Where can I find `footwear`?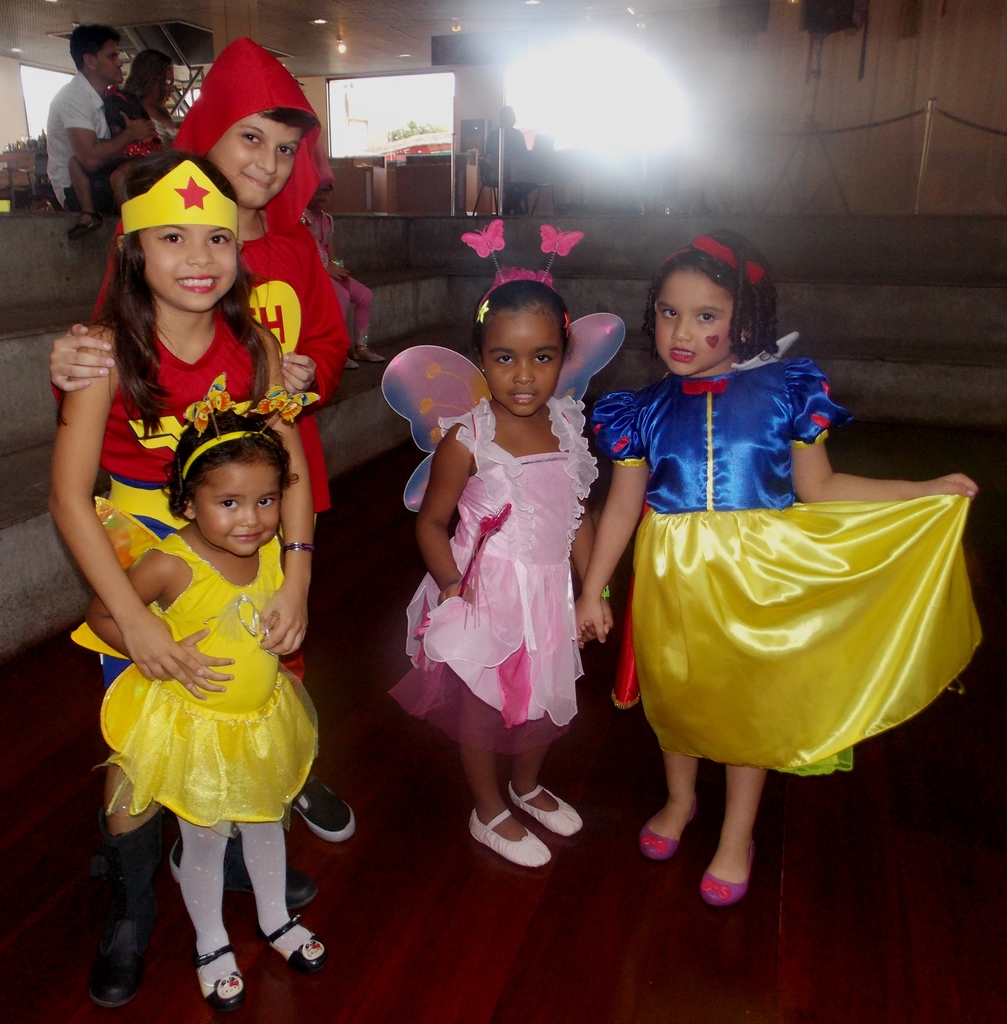
You can find it at BBox(261, 910, 325, 972).
